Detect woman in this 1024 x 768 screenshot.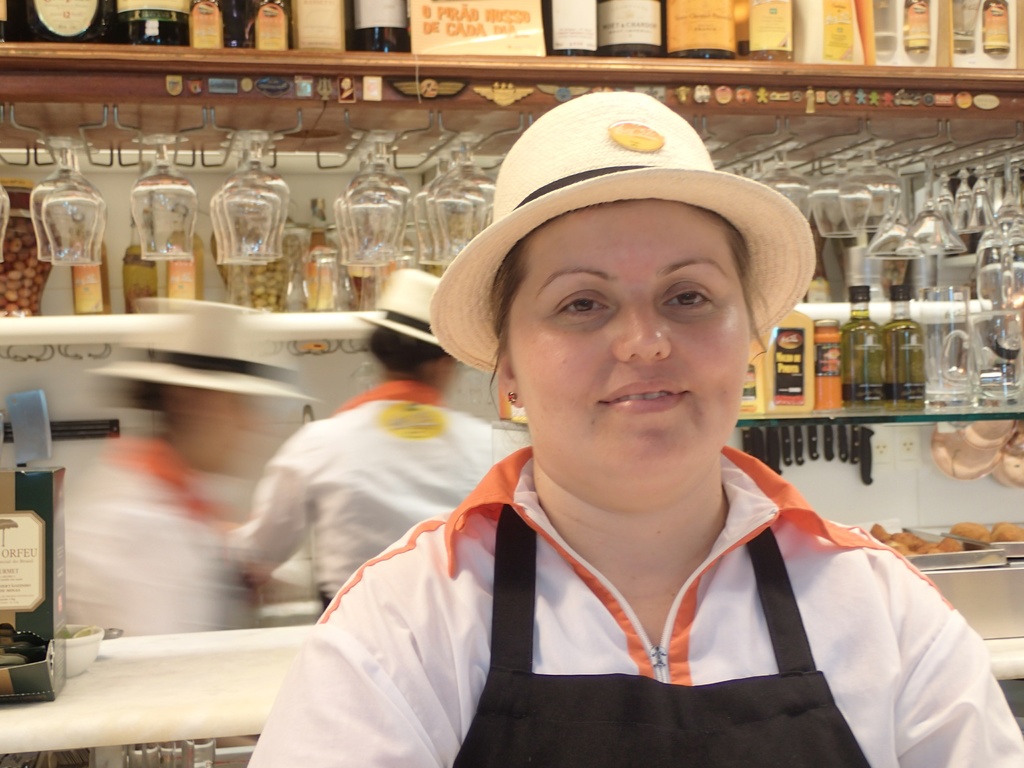
Detection: [left=230, top=93, right=1023, bottom=767].
